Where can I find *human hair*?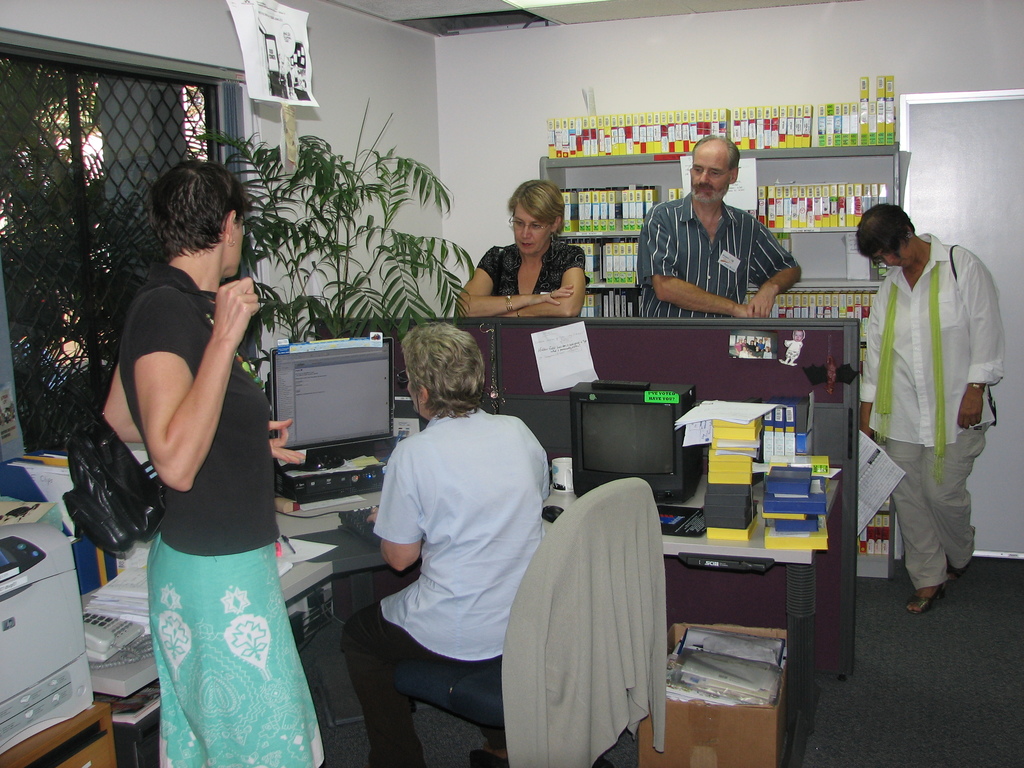
You can find it at select_region(152, 155, 253, 258).
